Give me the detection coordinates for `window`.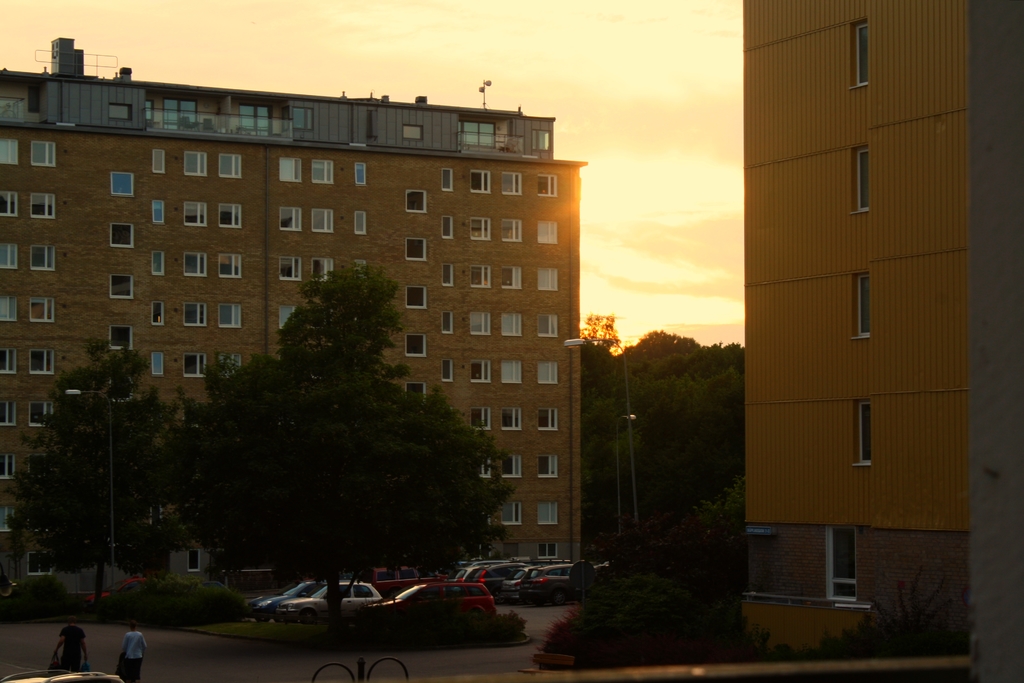
left=534, top=174, right=557, bottom=198.
